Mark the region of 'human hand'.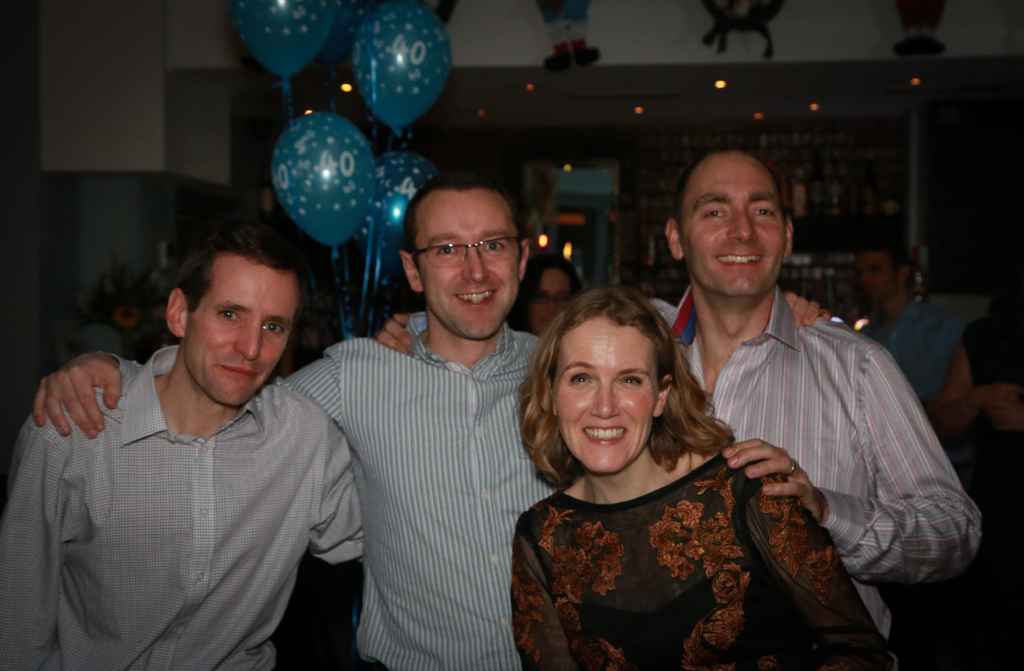
Region: 29:351:118:448.
